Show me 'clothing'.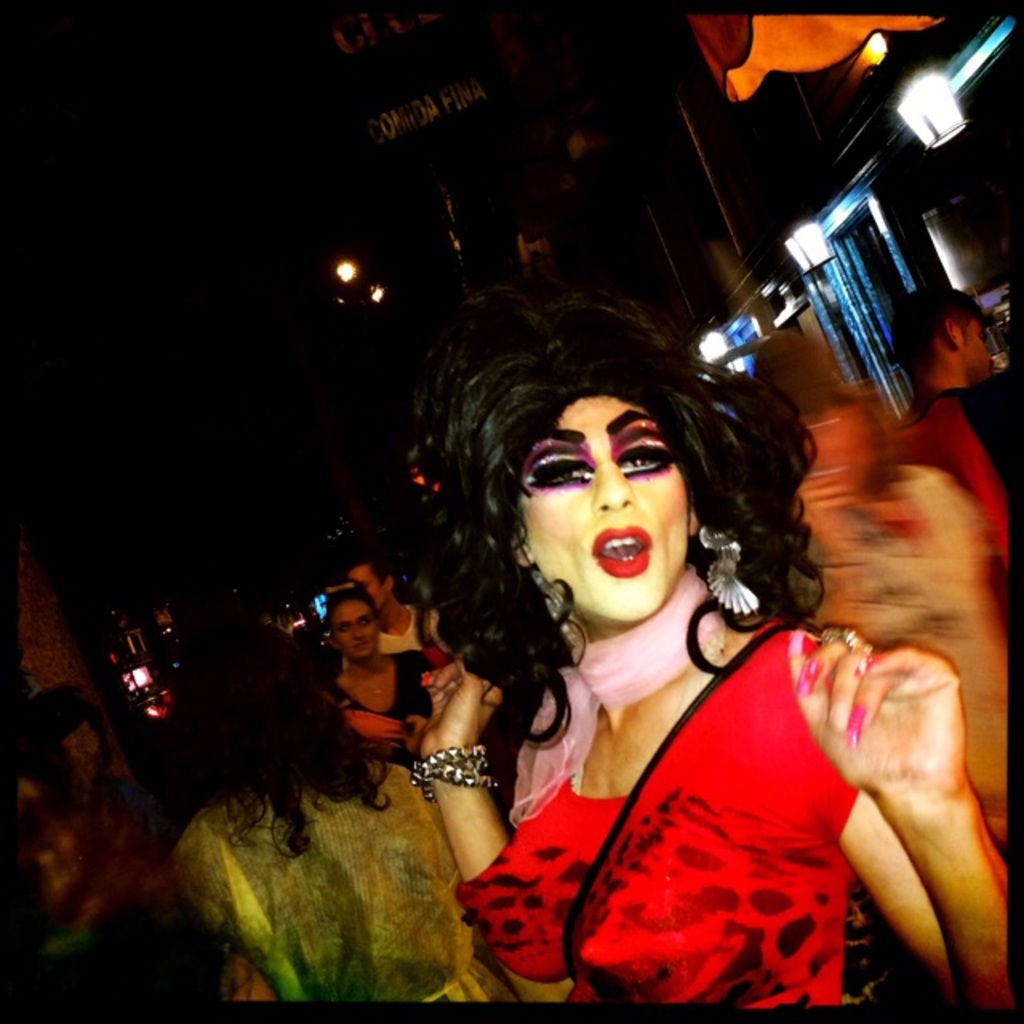
'clothing' is here: BBox(166, 771, 466, 1010).
